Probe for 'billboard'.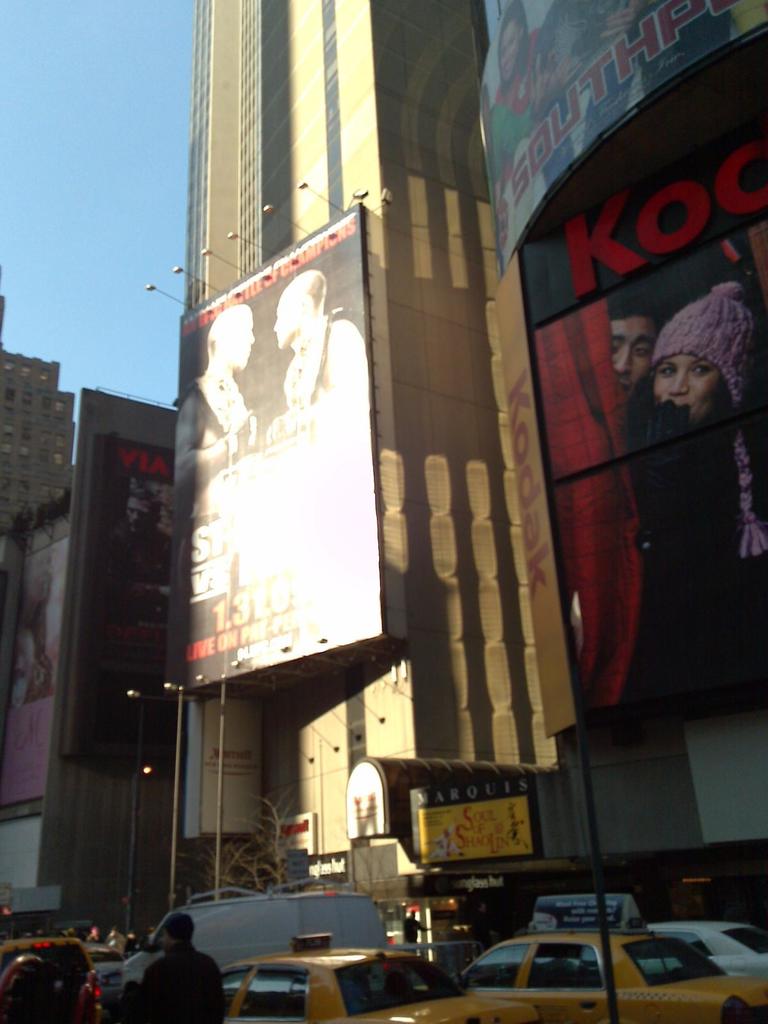
Probe result: rect(0, 508, 77, 815).
